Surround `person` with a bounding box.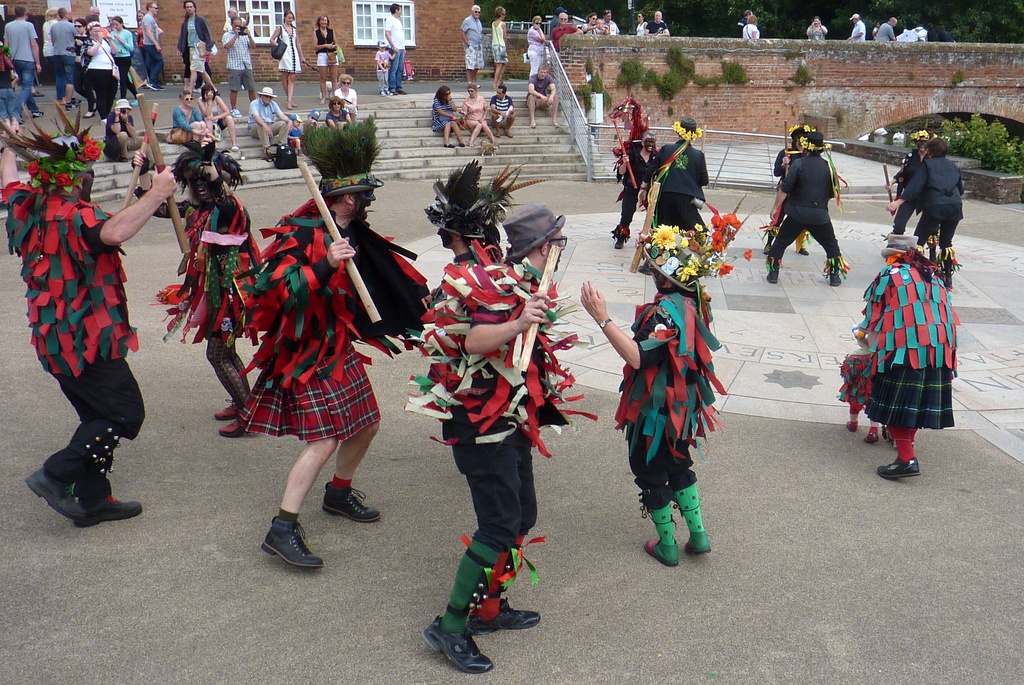
(x1=522, y1=15, x2=546, y2=86).
